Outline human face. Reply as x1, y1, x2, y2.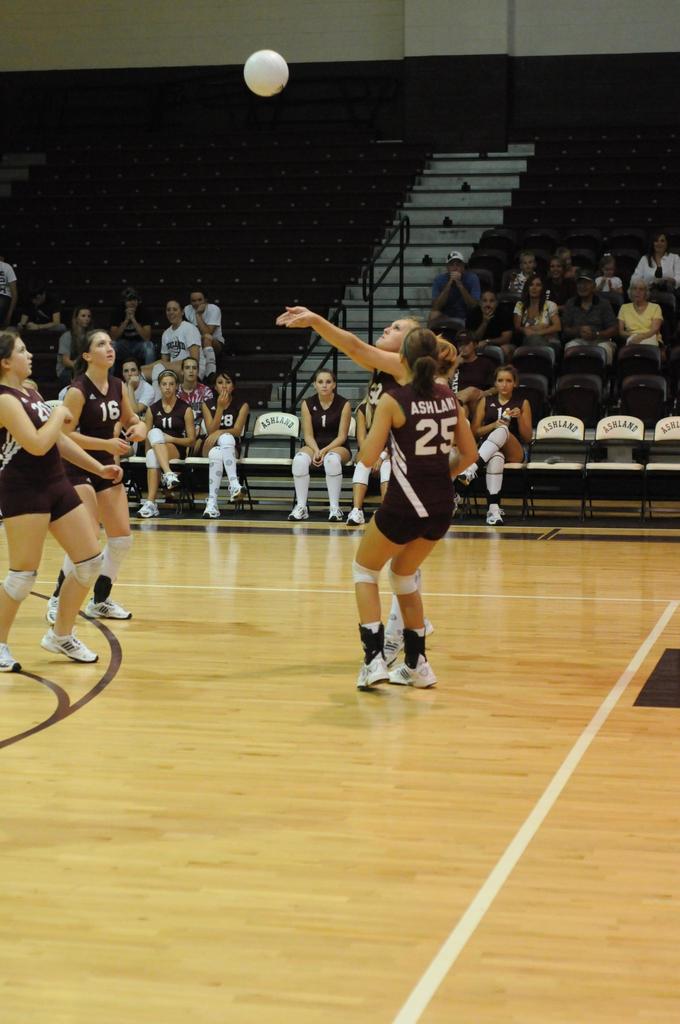
448, 259, 462, 275.
